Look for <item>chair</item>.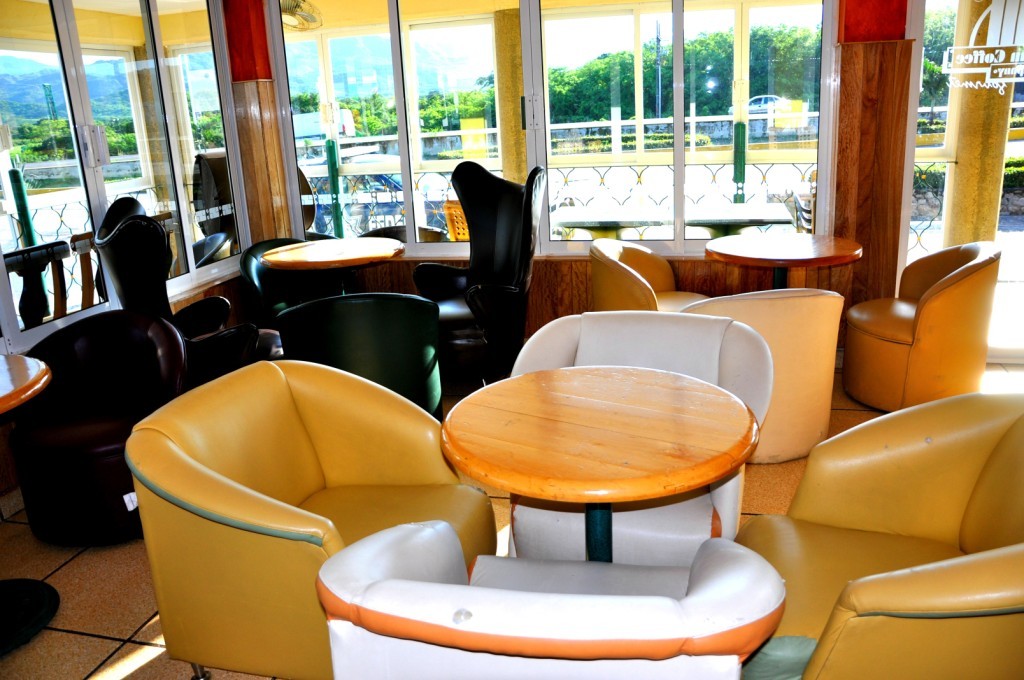
Found: [x1=418, y1=162, x2=545, y2=385].
